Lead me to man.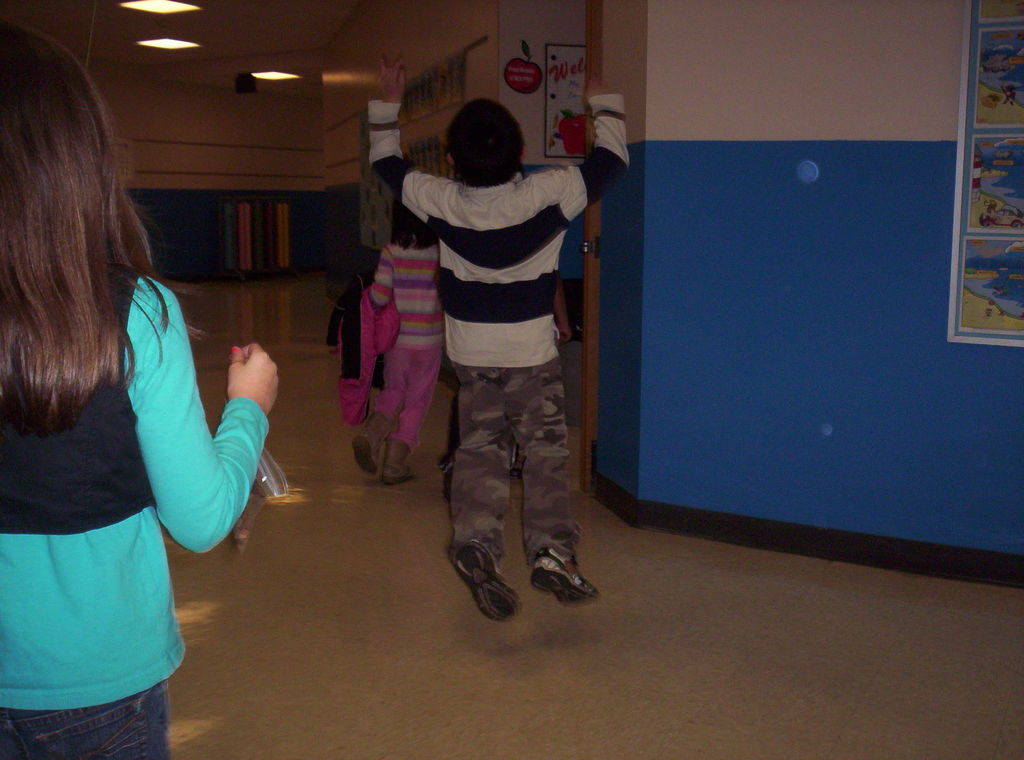
Lead to detection(350, 47, 638, 629).
